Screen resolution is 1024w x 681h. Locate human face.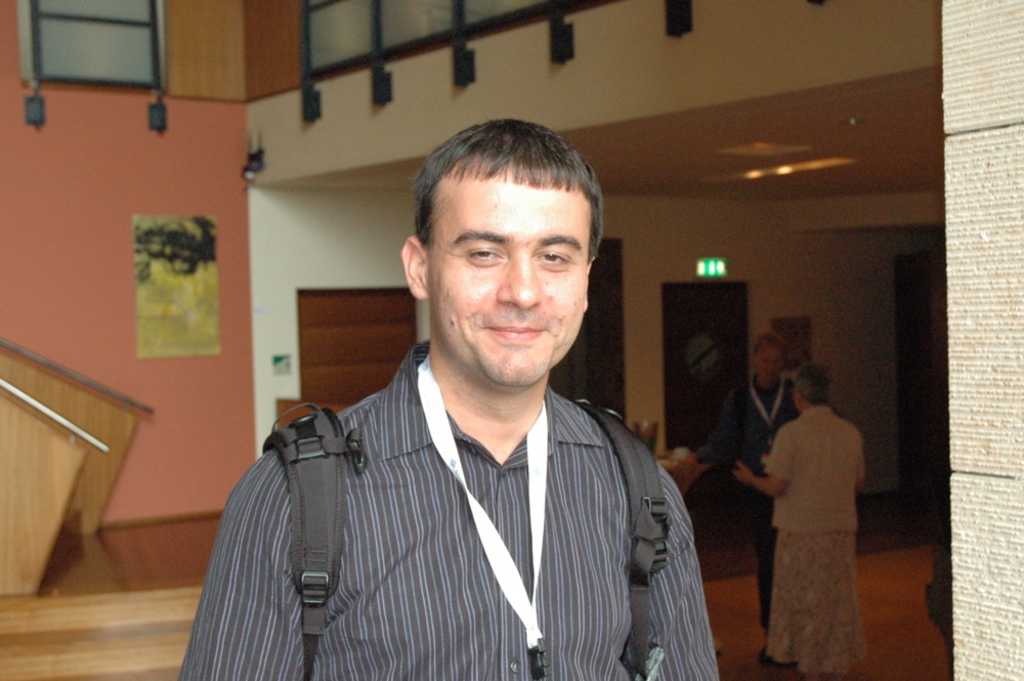
(757, 344, 786, 377).
